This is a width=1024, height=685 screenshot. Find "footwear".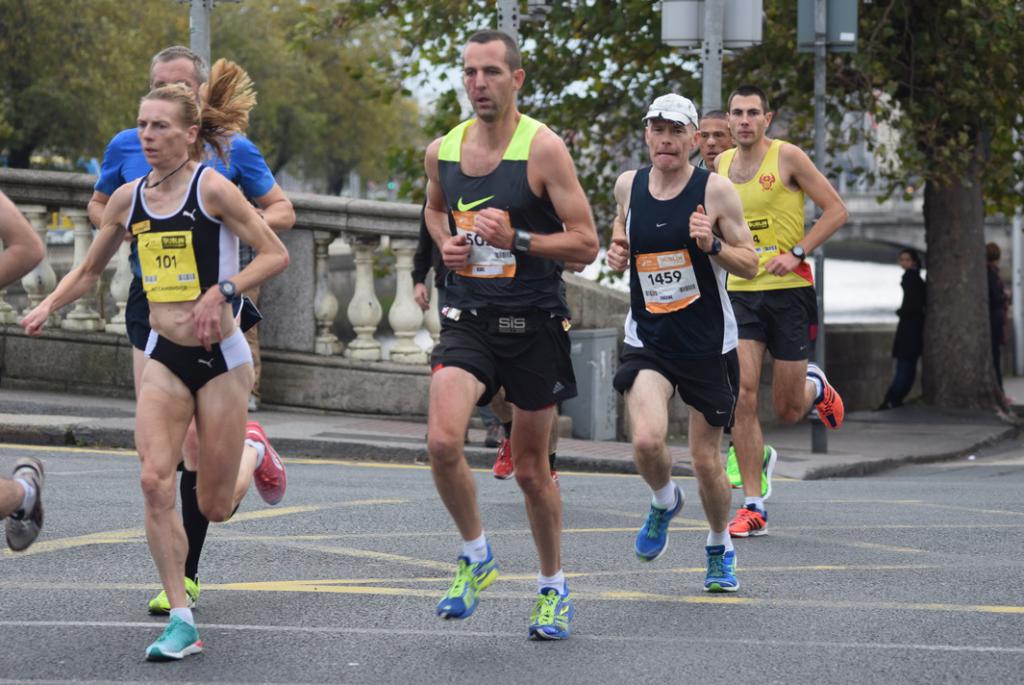
Bounding box: (248, 420, 291, 508).
